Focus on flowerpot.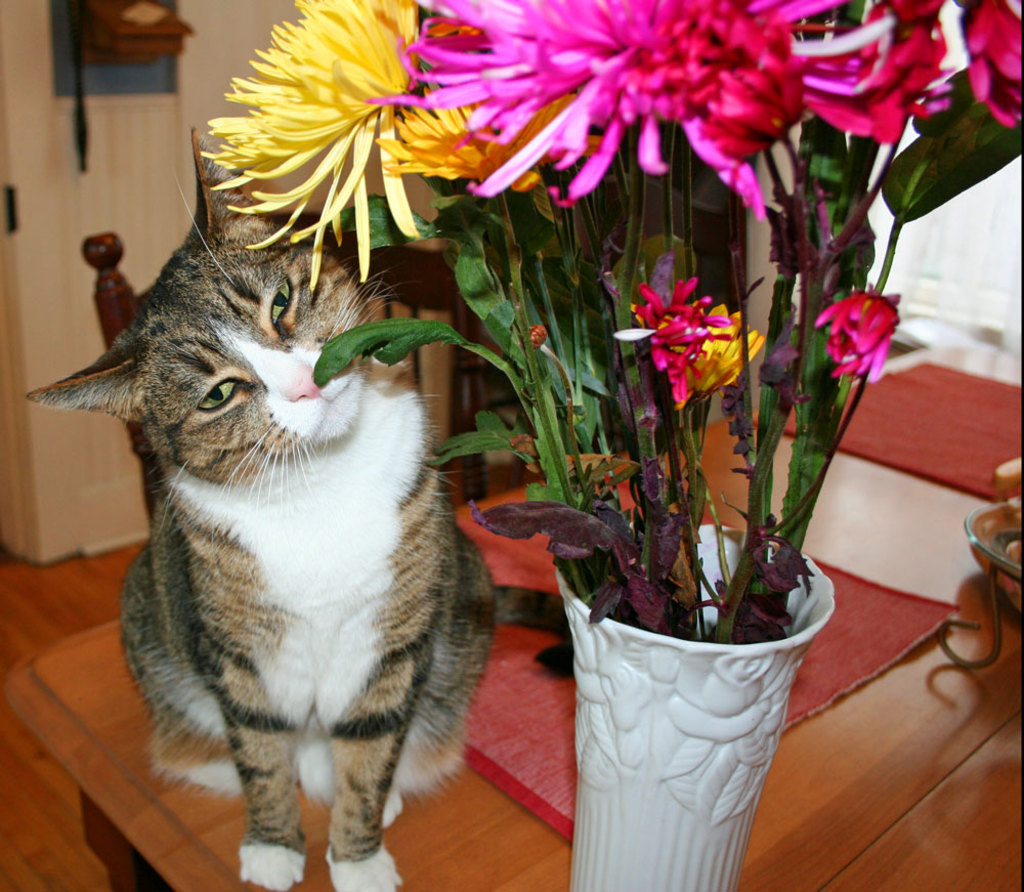
Focused at <region>552, 565, 829, 874</region>.
